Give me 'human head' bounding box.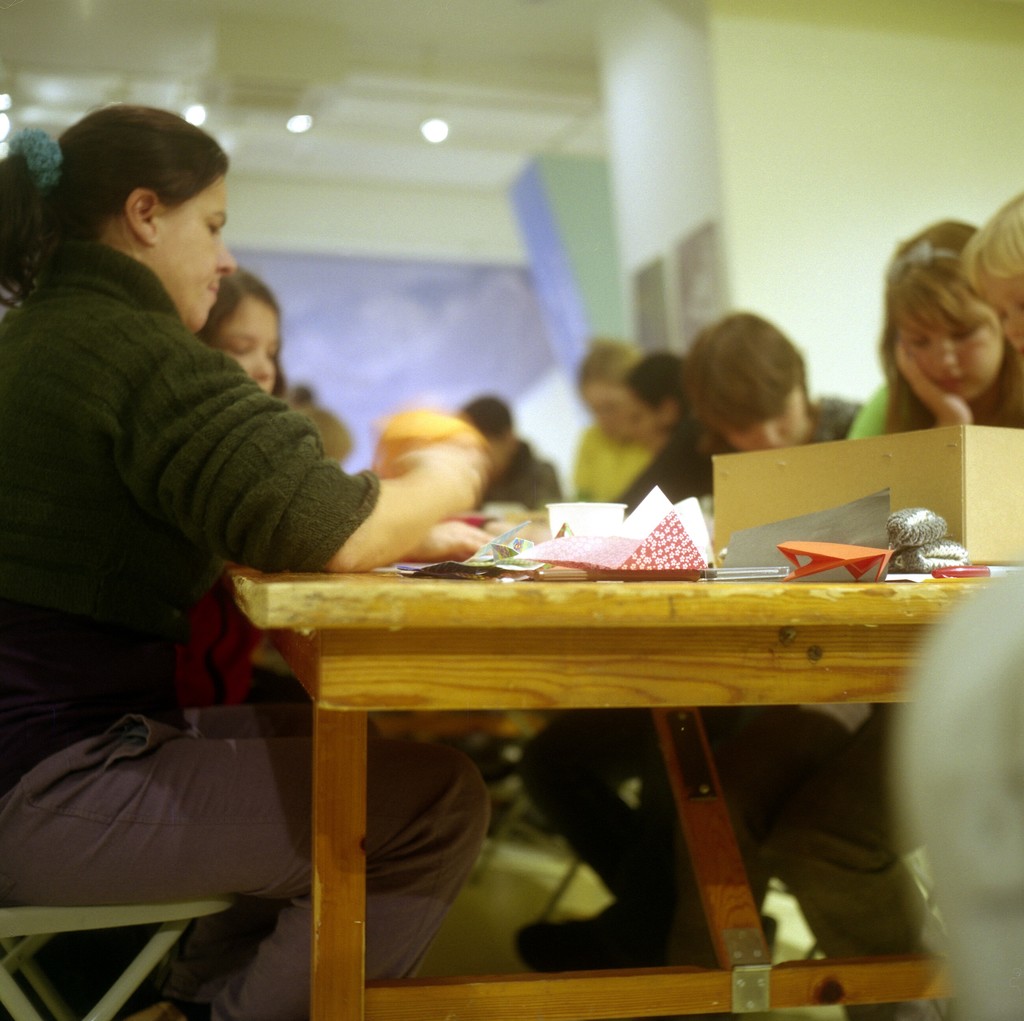
(460,394,518,467).
